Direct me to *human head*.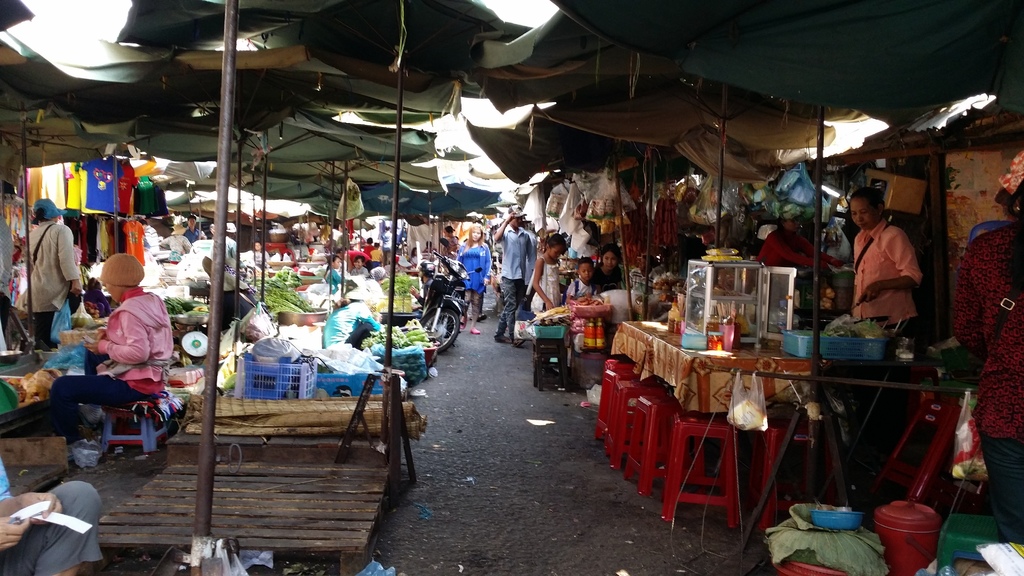
Direction: bbox(103, 252, 145, 303).
